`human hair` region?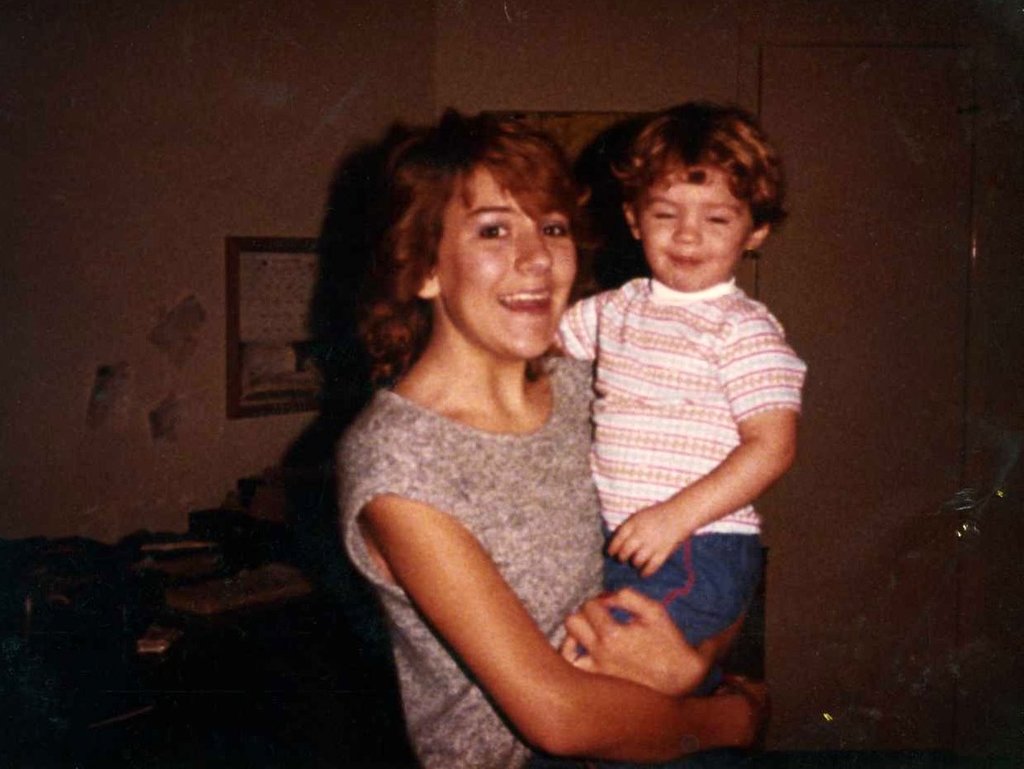
BBox(609, 95, 790, 261)
